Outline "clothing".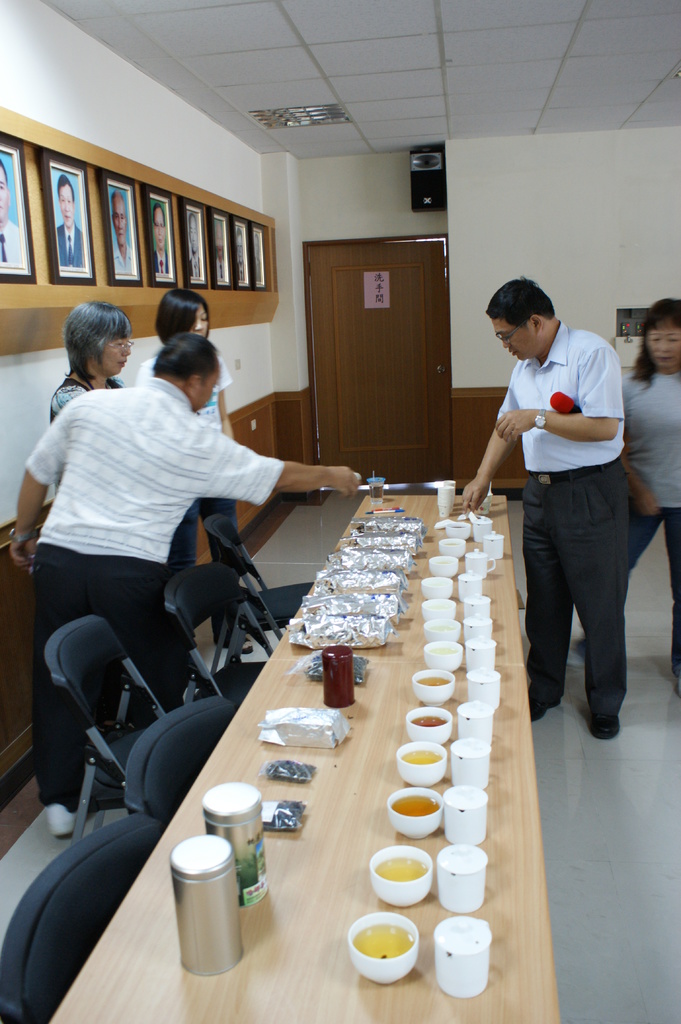
Outline: bbox=(47, 374, 129, 425).
